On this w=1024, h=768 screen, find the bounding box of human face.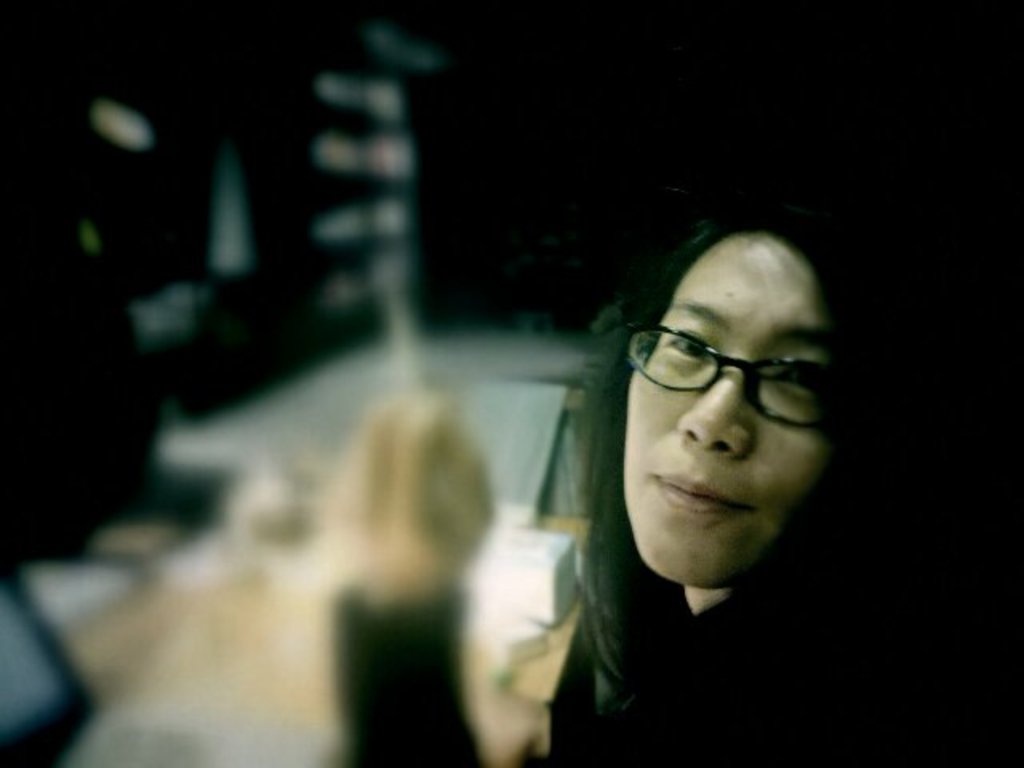
Bounding box: <bbox>626, 240, 827, 594</bbox>.
